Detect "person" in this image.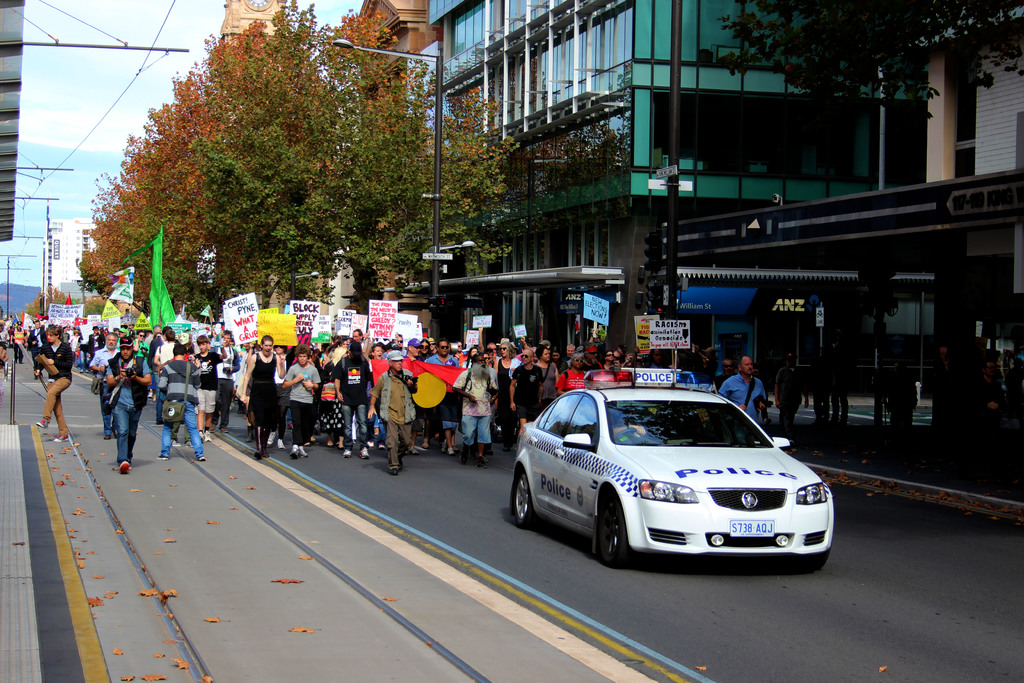
Detection: pyautogui.locateOnScreen(238, 335, 285, 459).
